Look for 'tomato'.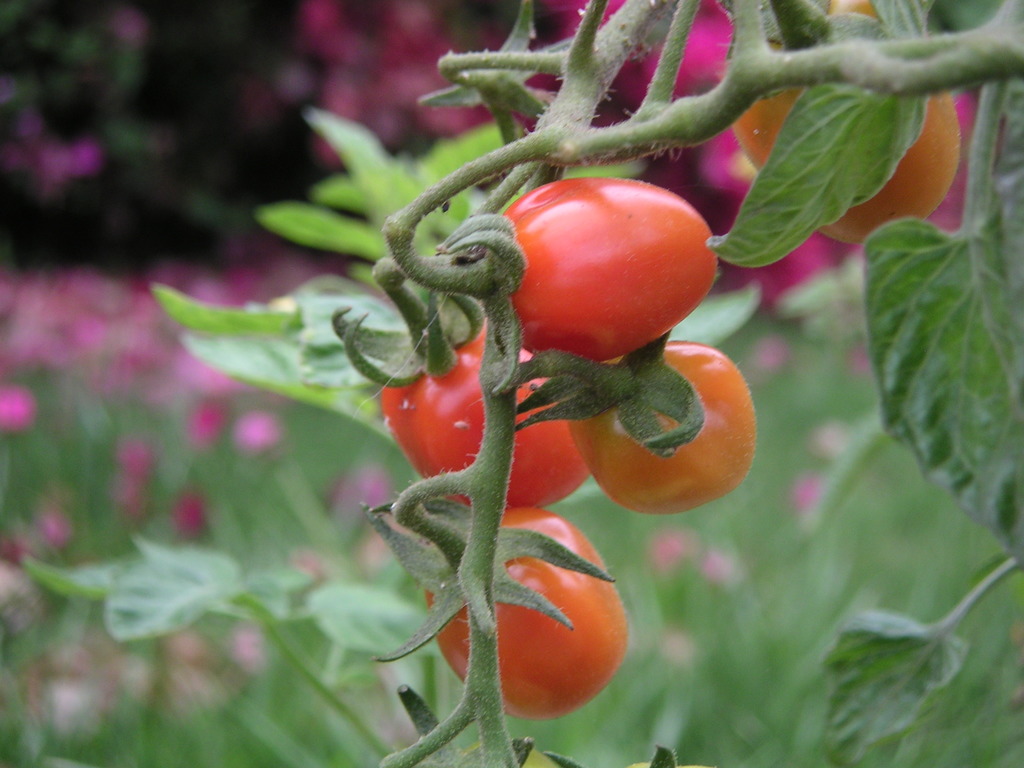
Found: pyautogui.locateOnScreen(739, 0, 963, 259).
